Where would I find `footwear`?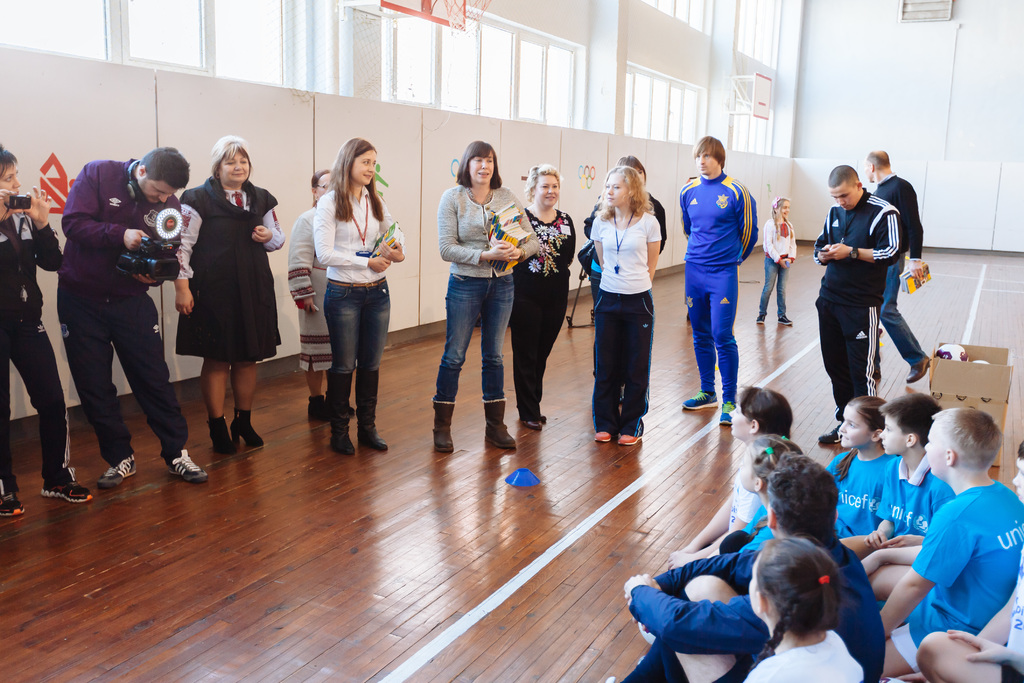
At [817, 425, 844, 448].
